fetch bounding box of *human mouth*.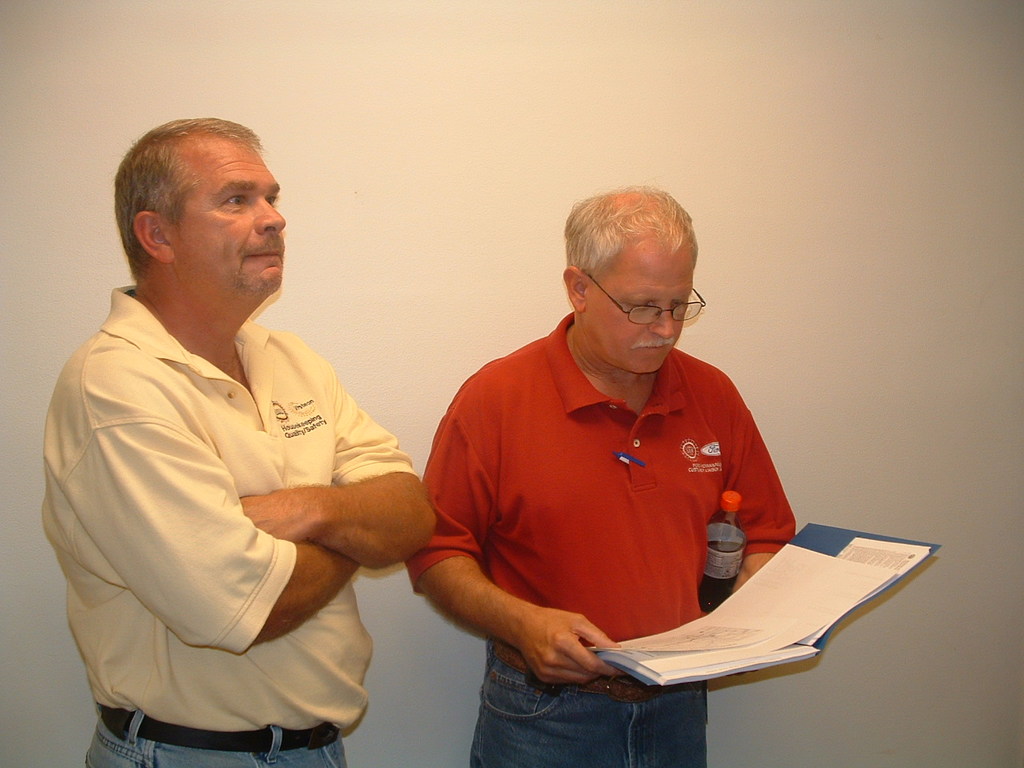
Bbox: (630,342,674,350).
